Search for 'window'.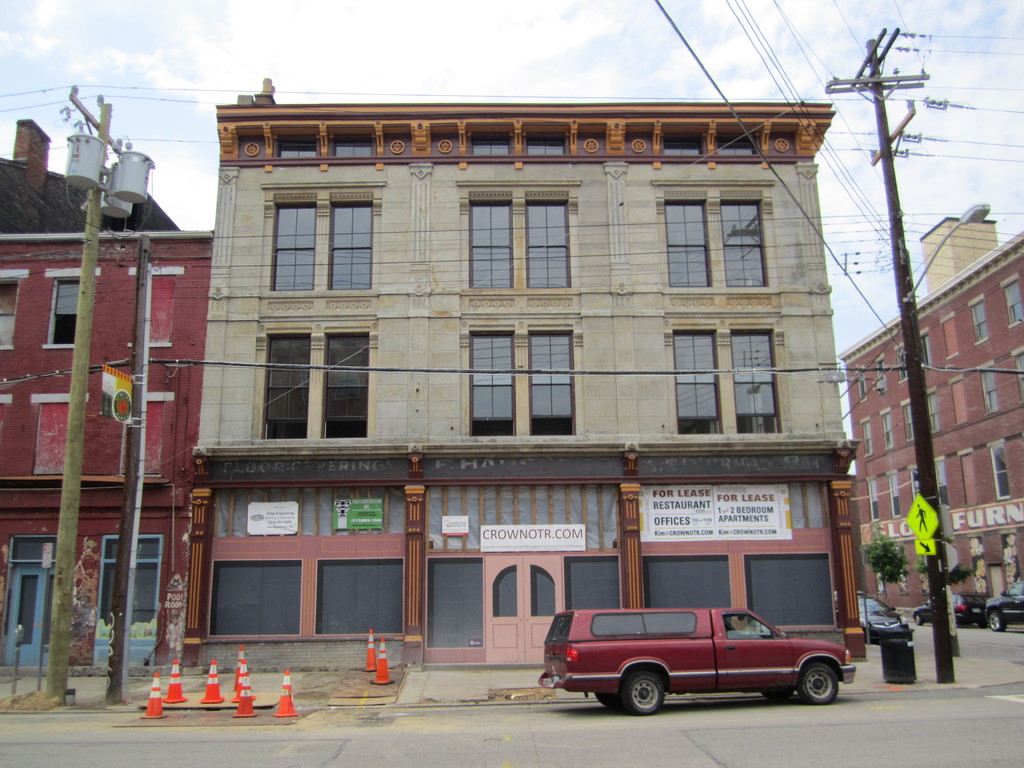
Found at region(883, 411, 894, 455).
